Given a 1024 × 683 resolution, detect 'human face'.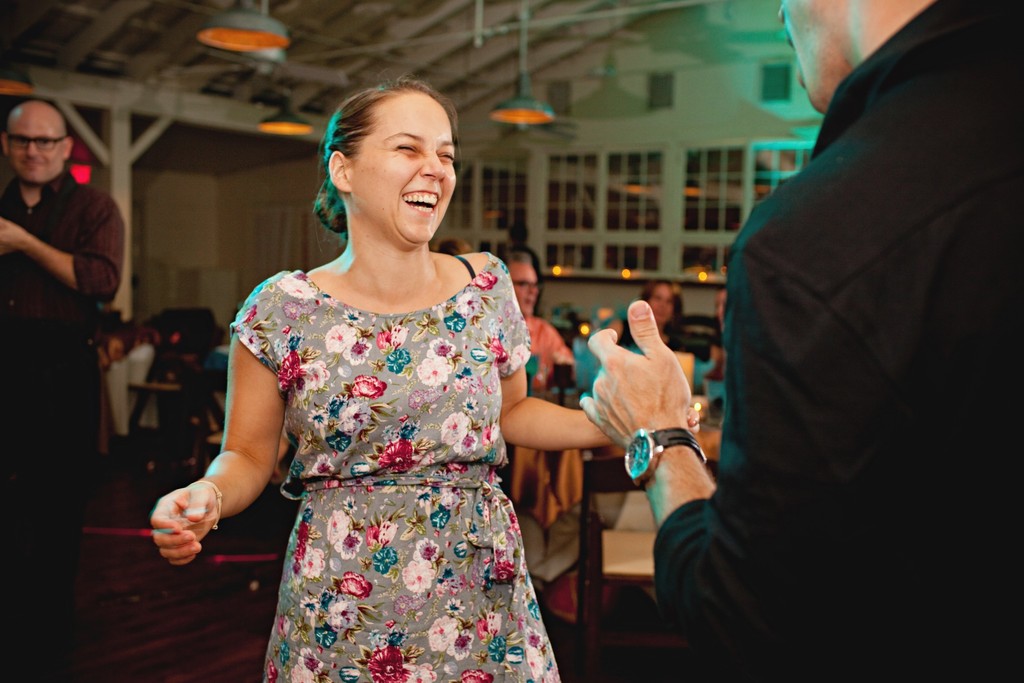
(x1=509, y1=265, x2=540, y2=315).
